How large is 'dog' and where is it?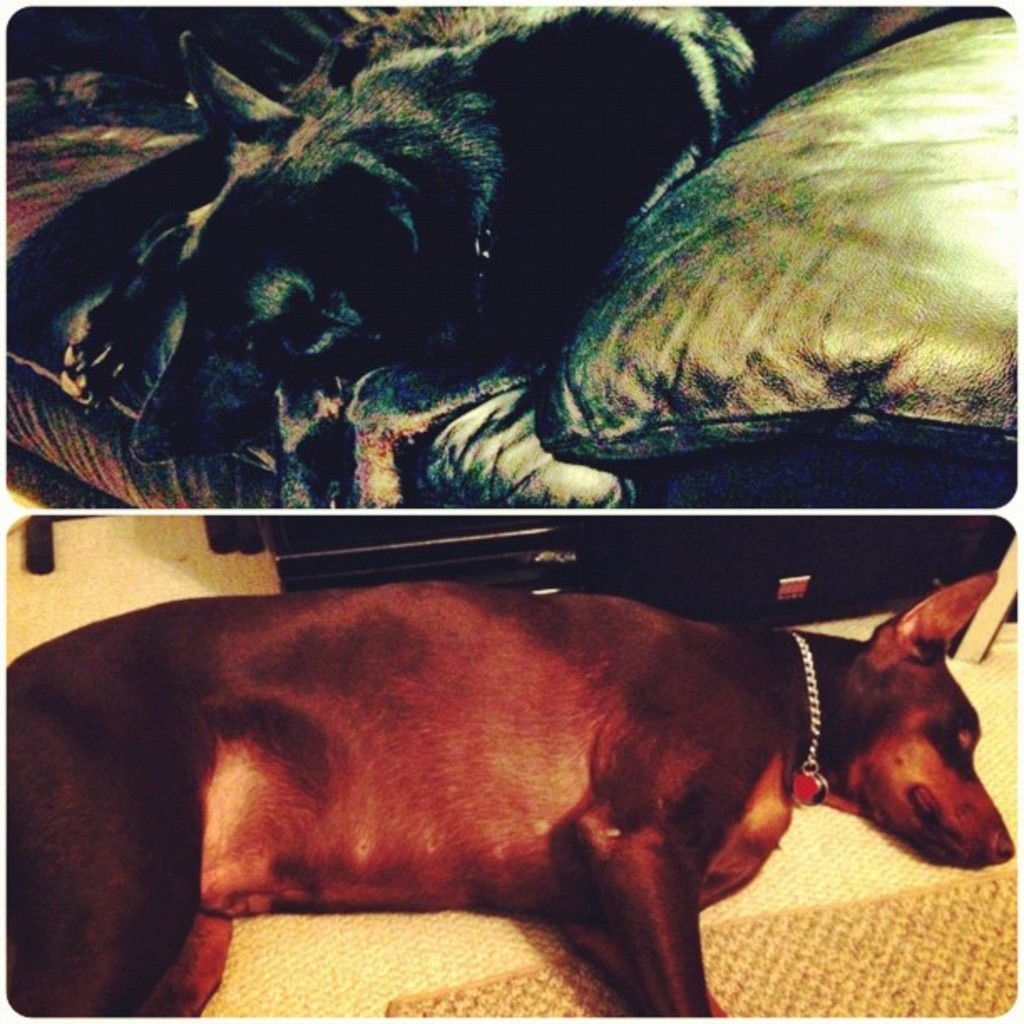
Bounding box: x1=5 y1=572 x2=1016 y2=1017.
